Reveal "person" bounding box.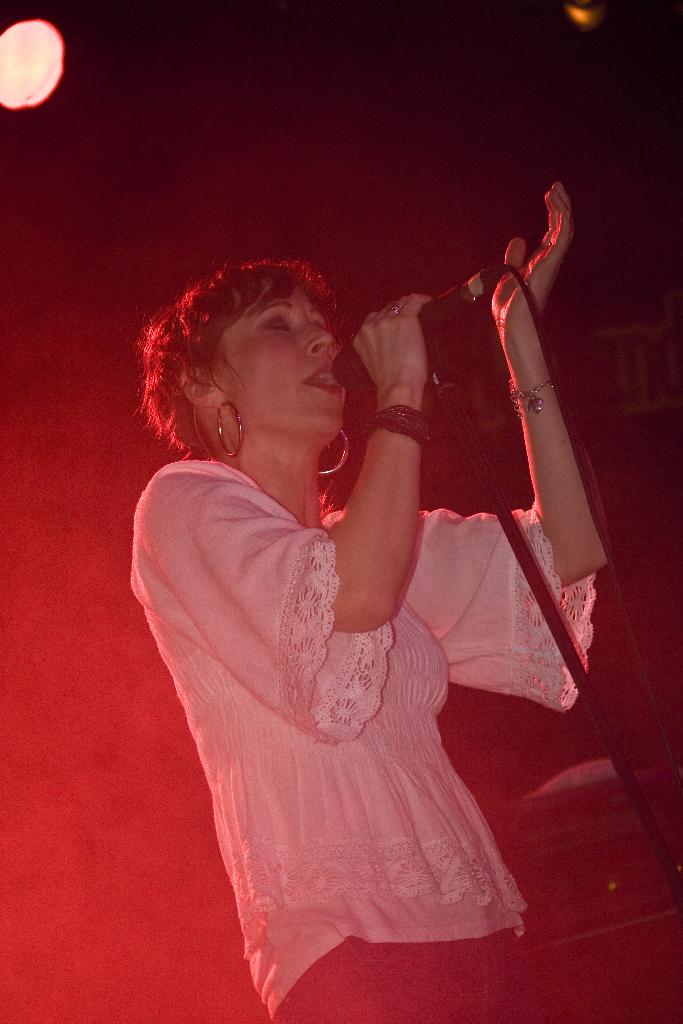
Revealed: x1=108 y1=180 x2=578 y2=1023.
